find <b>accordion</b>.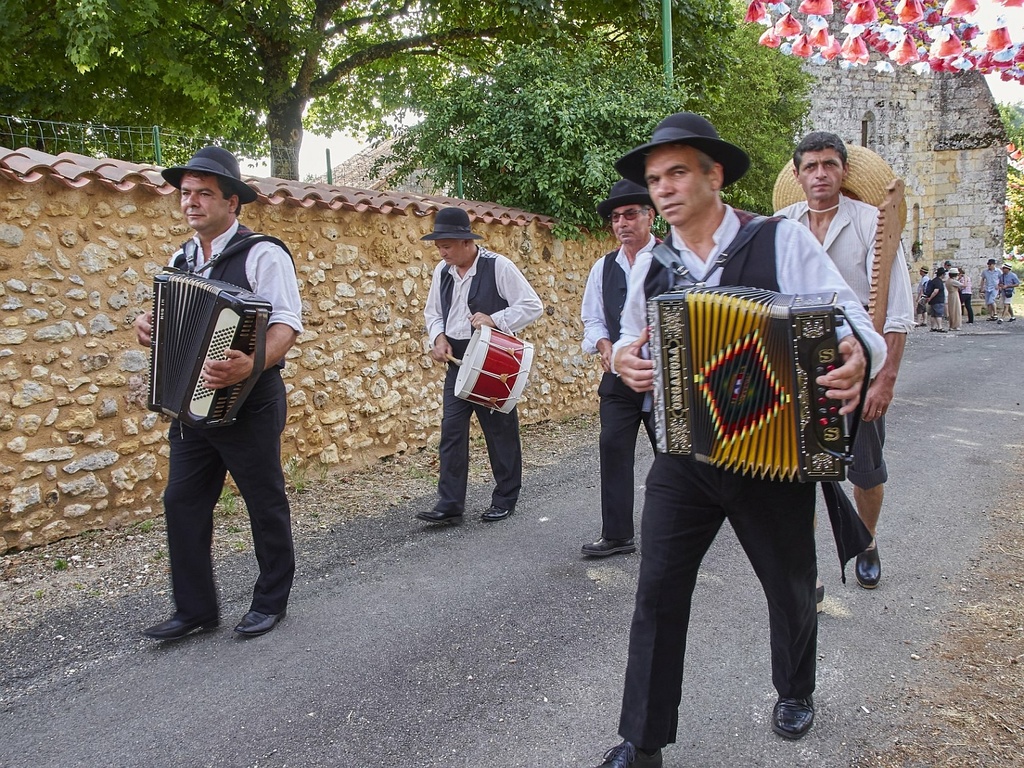
box=[149, 264, 271, 428].
